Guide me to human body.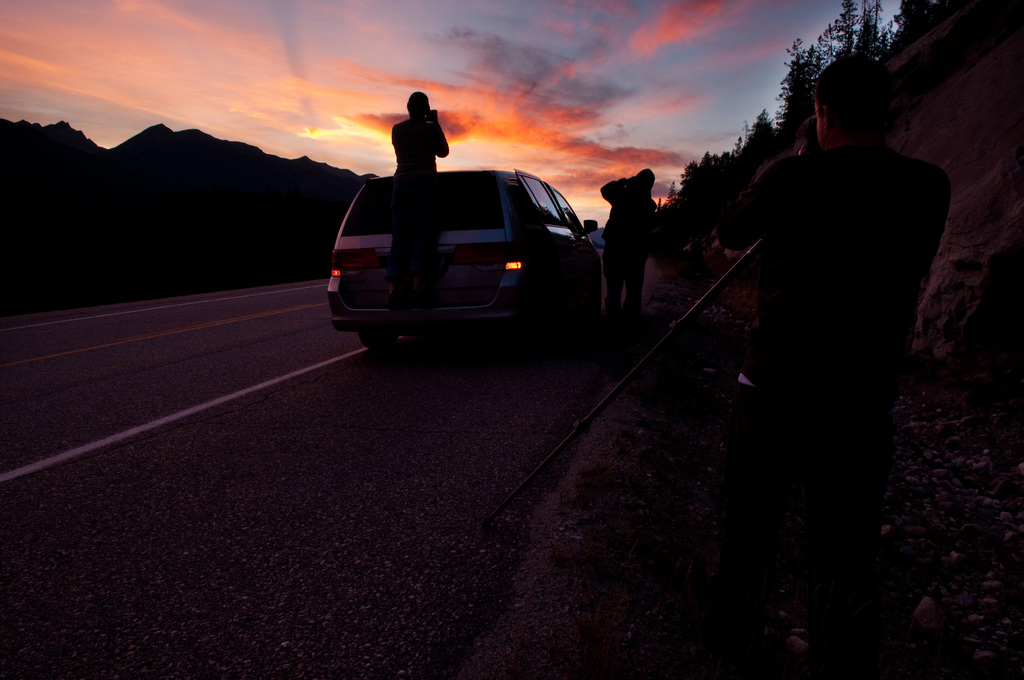
Guidance: detection(392, 84, 453, 310).
